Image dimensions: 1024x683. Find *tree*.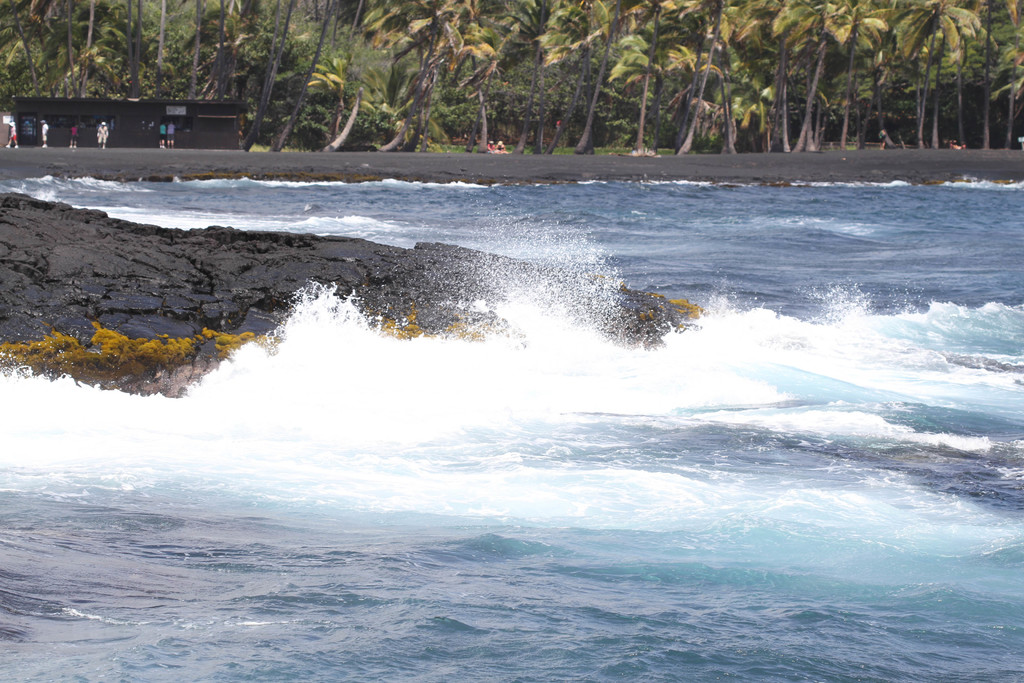
box(0, 0, 52, 94).
